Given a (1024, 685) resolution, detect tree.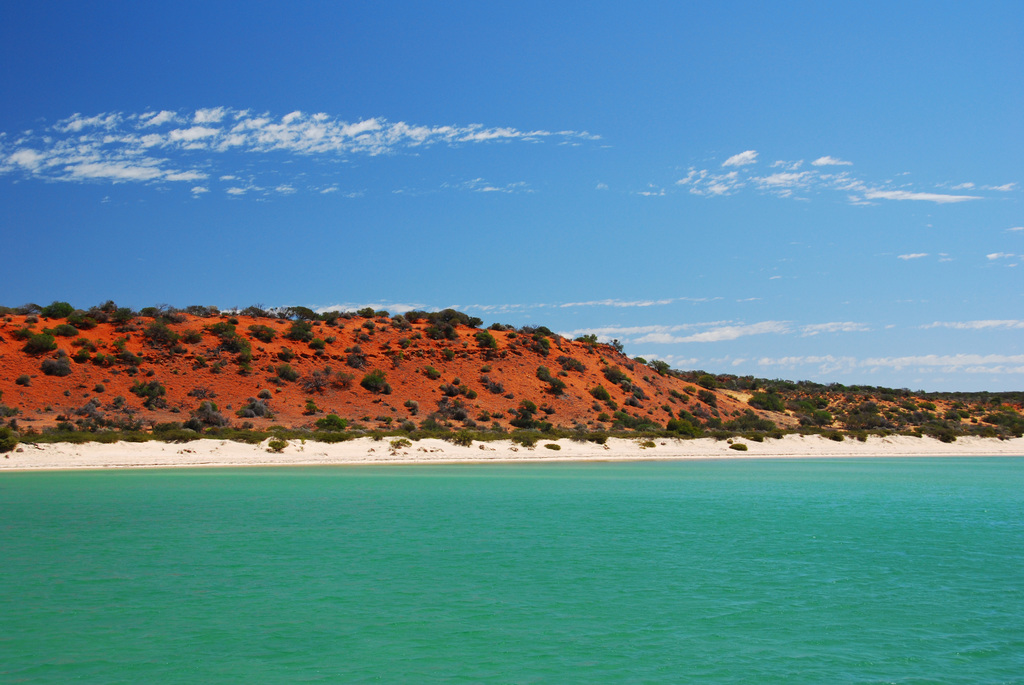
<box>115,335,130,350</box>.
